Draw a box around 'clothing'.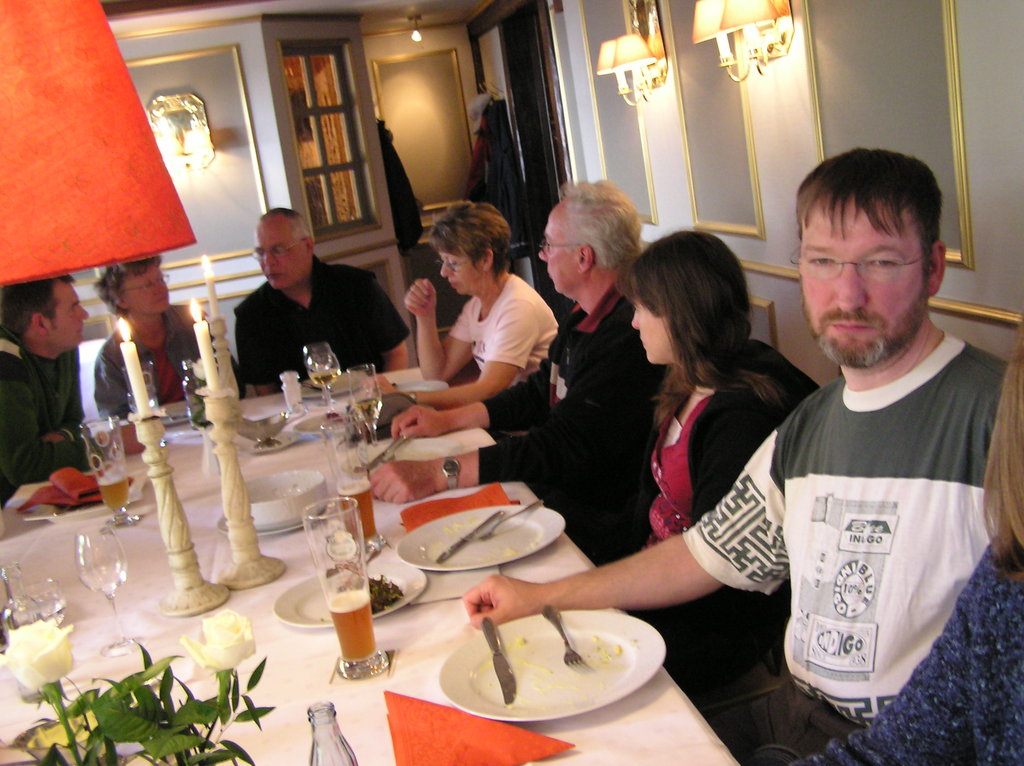
bbox=(0, 328, 116, 499).
